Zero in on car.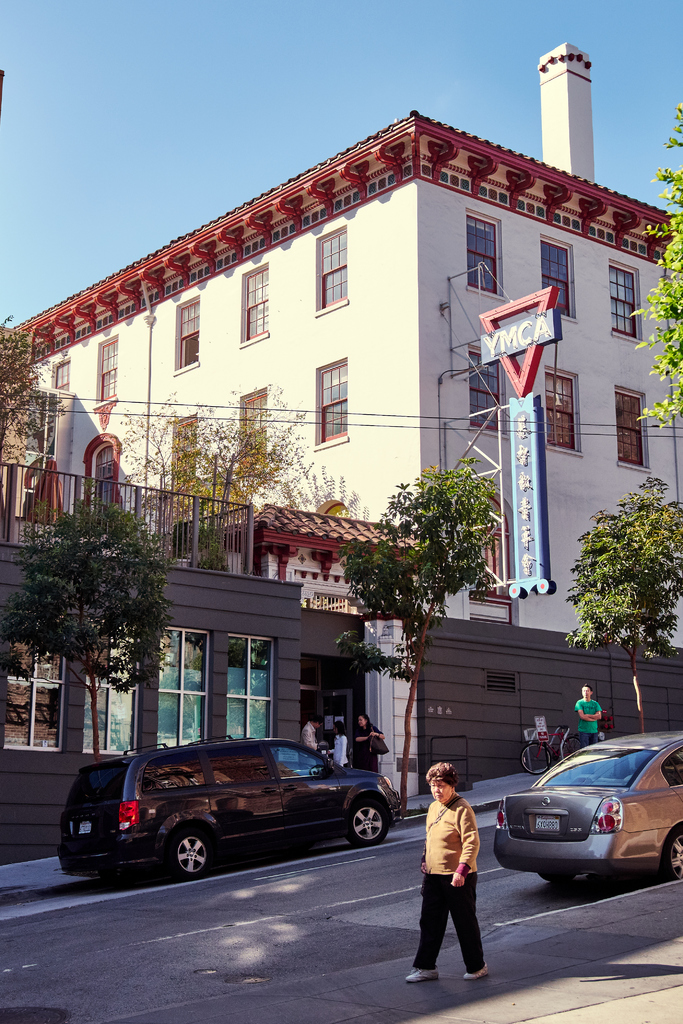
Zeroed in: bbox=(491, 730, 682, 887).
